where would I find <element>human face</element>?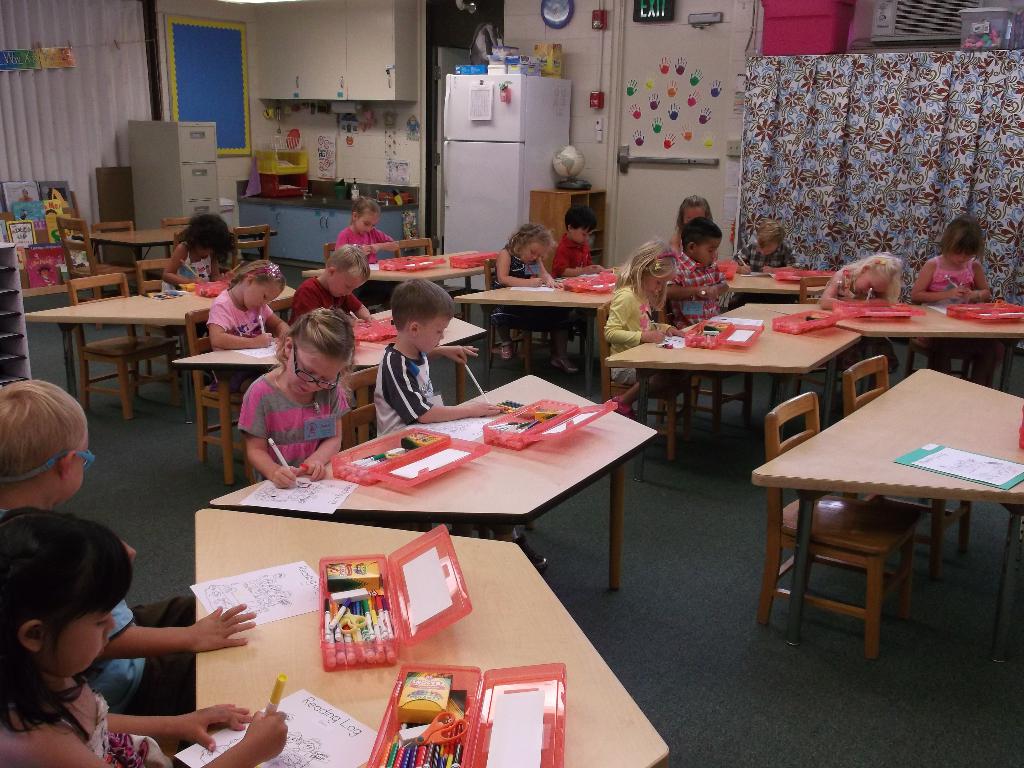
At Rect(692, 241, 719, 267).
